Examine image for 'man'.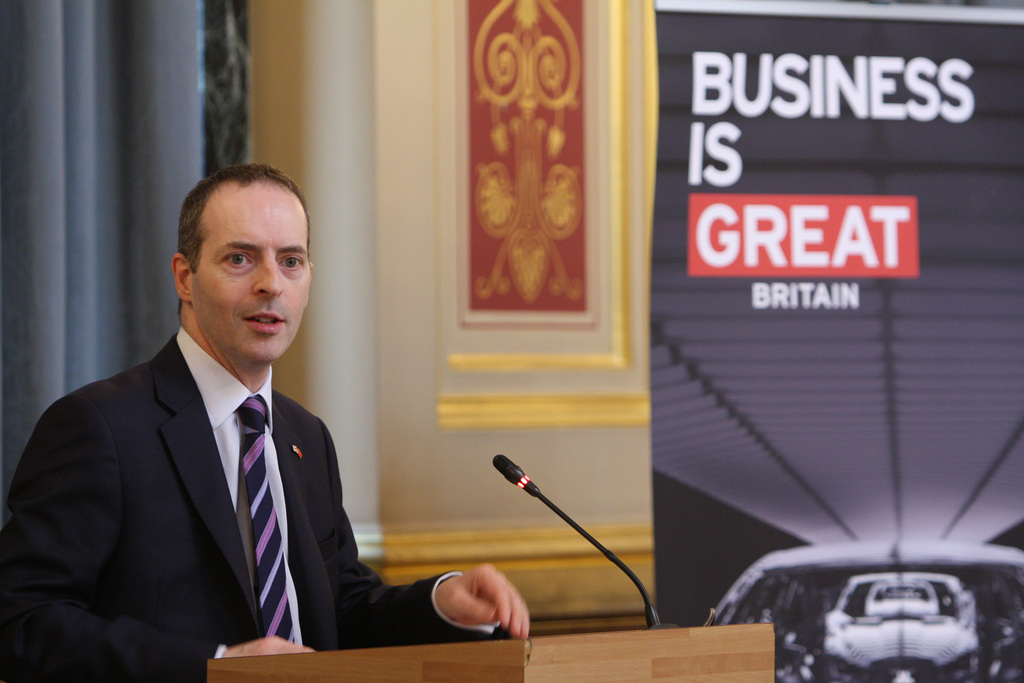
Examination result: (x1=0, y1=163, x2=525, y2=678).
